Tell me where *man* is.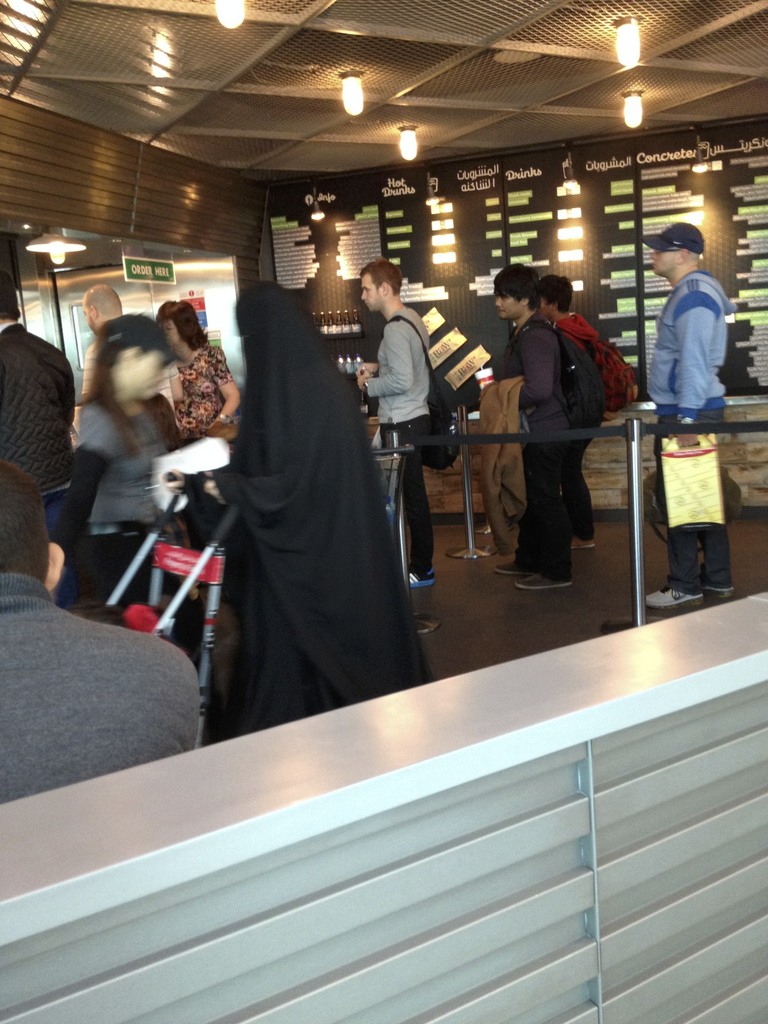
*man* is at 643/202/754/416.
